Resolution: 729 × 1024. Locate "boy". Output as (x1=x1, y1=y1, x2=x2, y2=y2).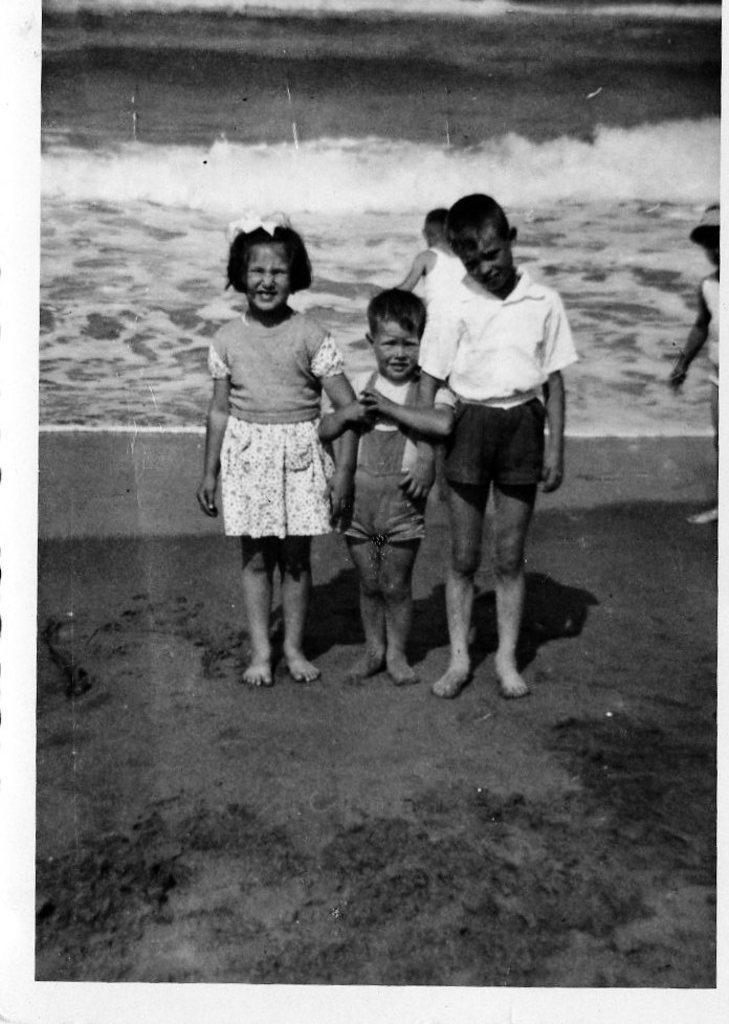
(x1=323, y1=265, x2=471, y2=698).
